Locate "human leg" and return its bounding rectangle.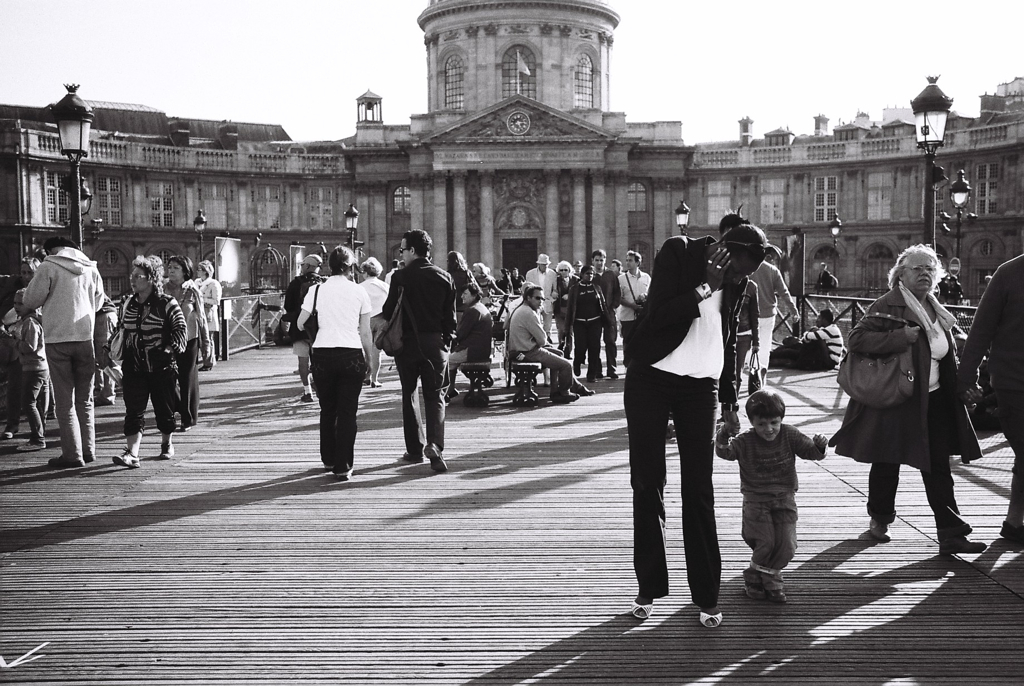
BBox(594, 322, 598, 382).
